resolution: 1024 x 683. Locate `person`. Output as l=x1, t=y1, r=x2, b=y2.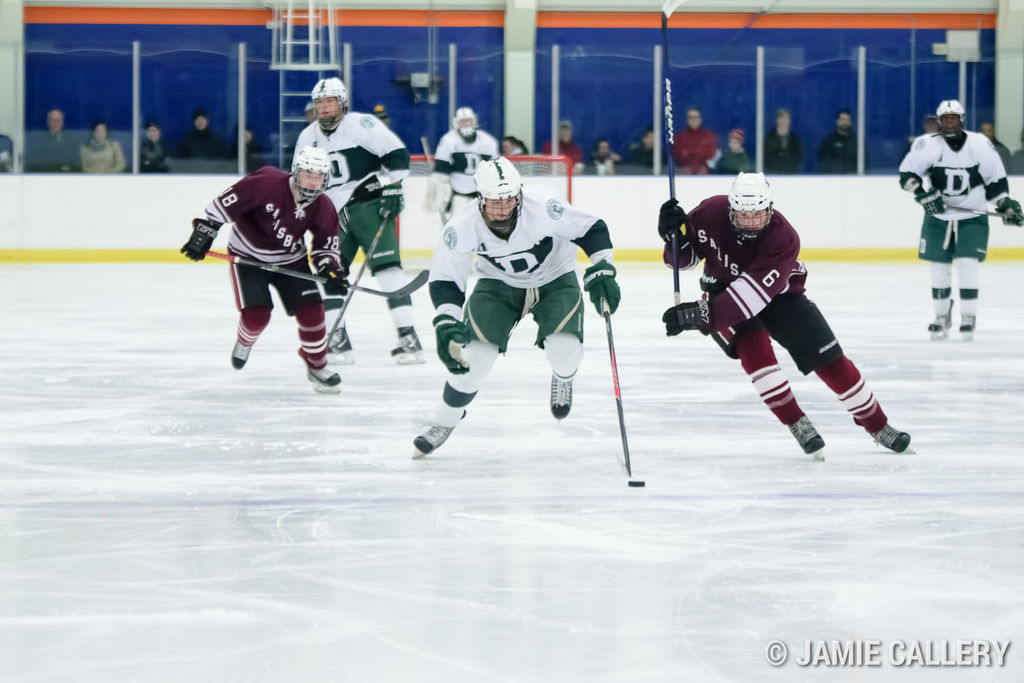
l=703, t=122, r=749, b=177.
